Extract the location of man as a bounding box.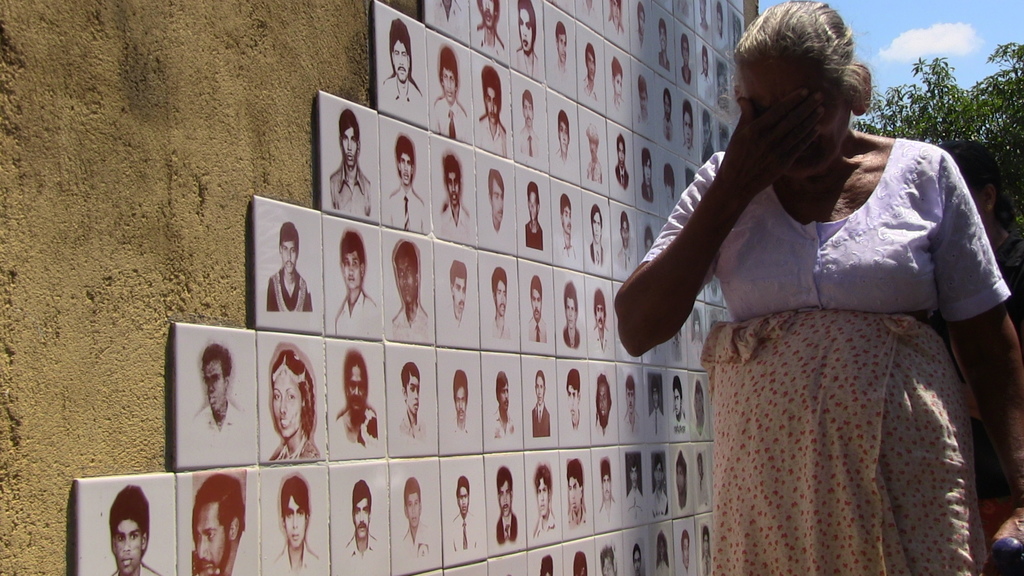
bbox=[559, 195, 586, 260].
